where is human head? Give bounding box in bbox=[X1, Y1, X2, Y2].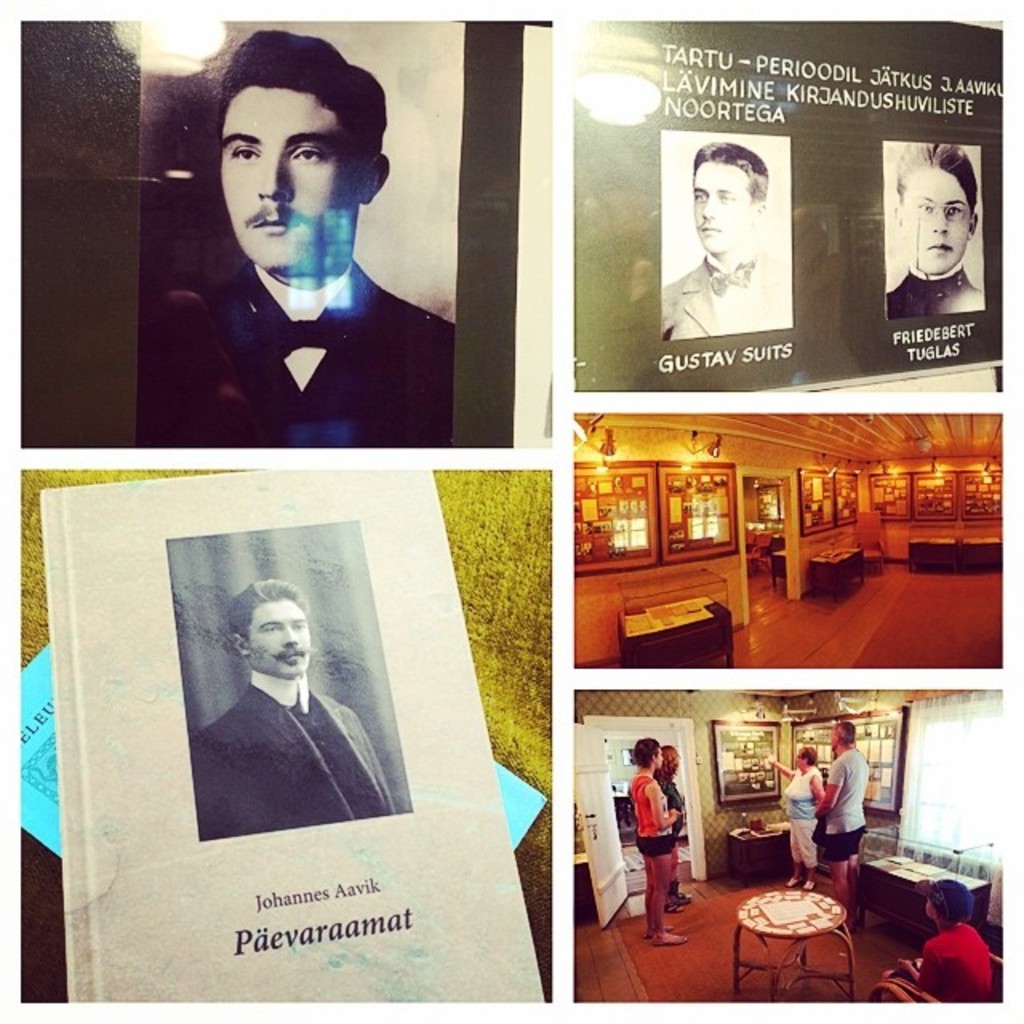
bbox=[227, 581, 309, 672].
